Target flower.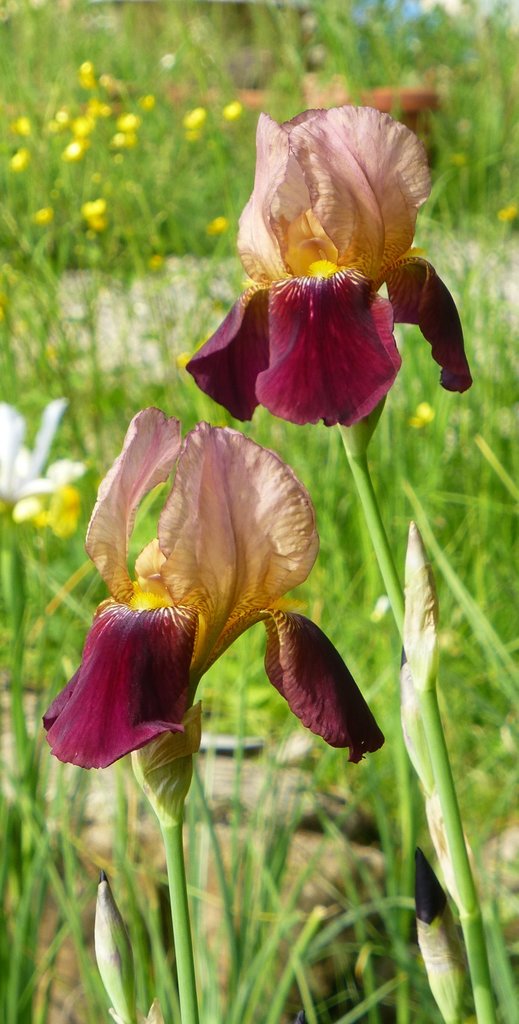
Target region: 501:207:518:228.
